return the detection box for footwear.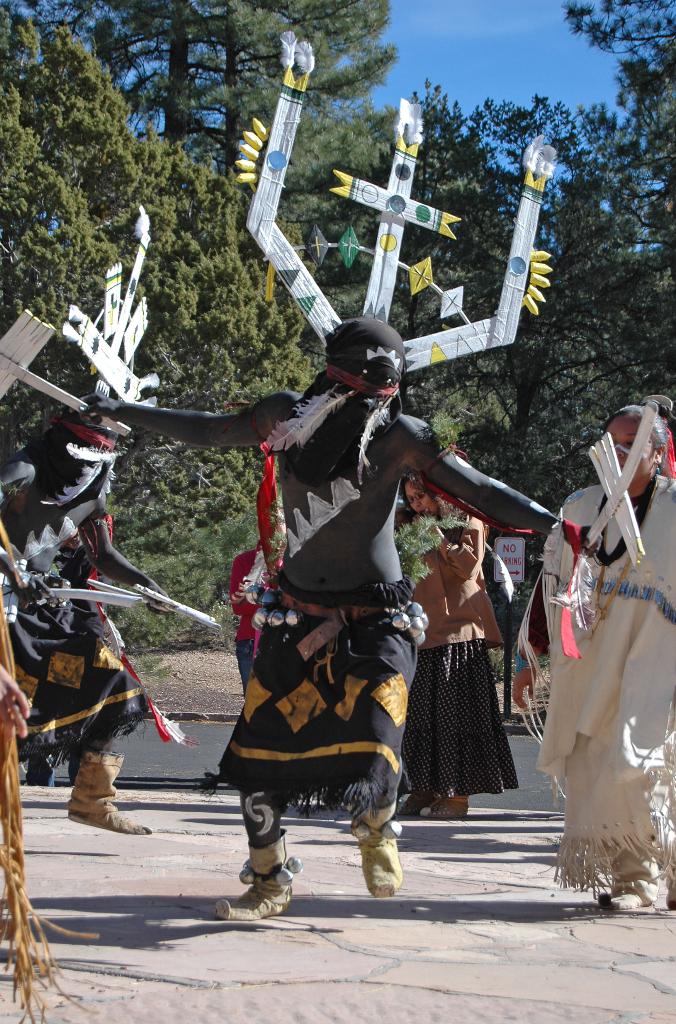
[x1=67, y1=750, x2=150, y2=836].
